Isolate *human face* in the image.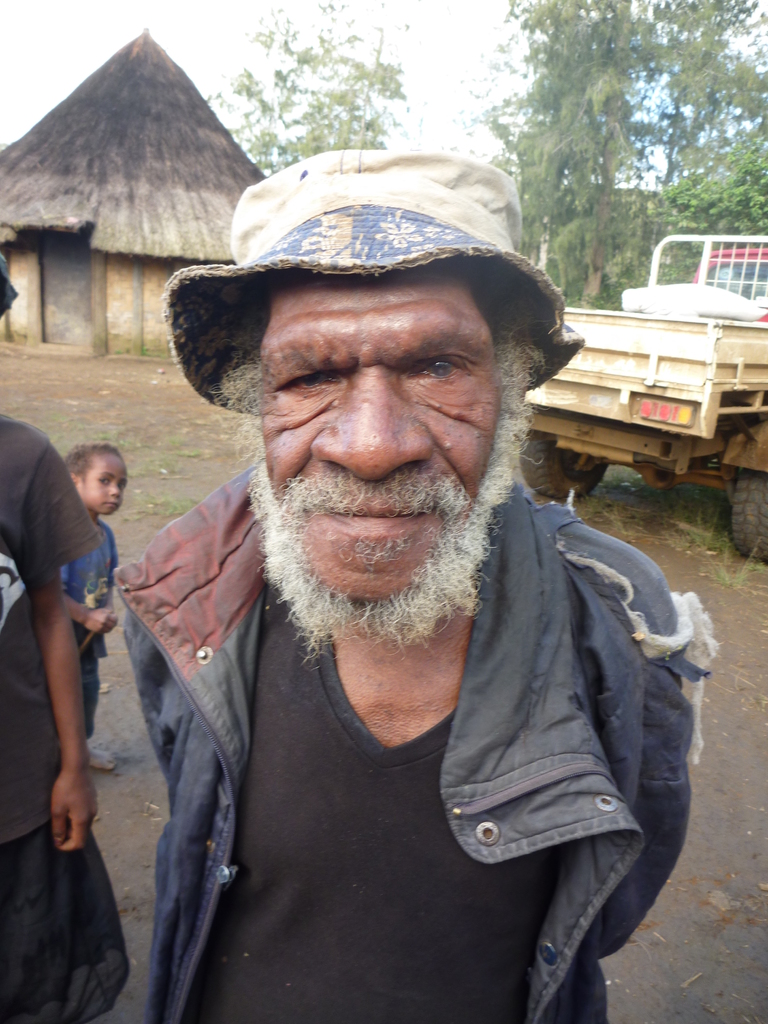
Isolated region: (253, 269, 503, 605).
